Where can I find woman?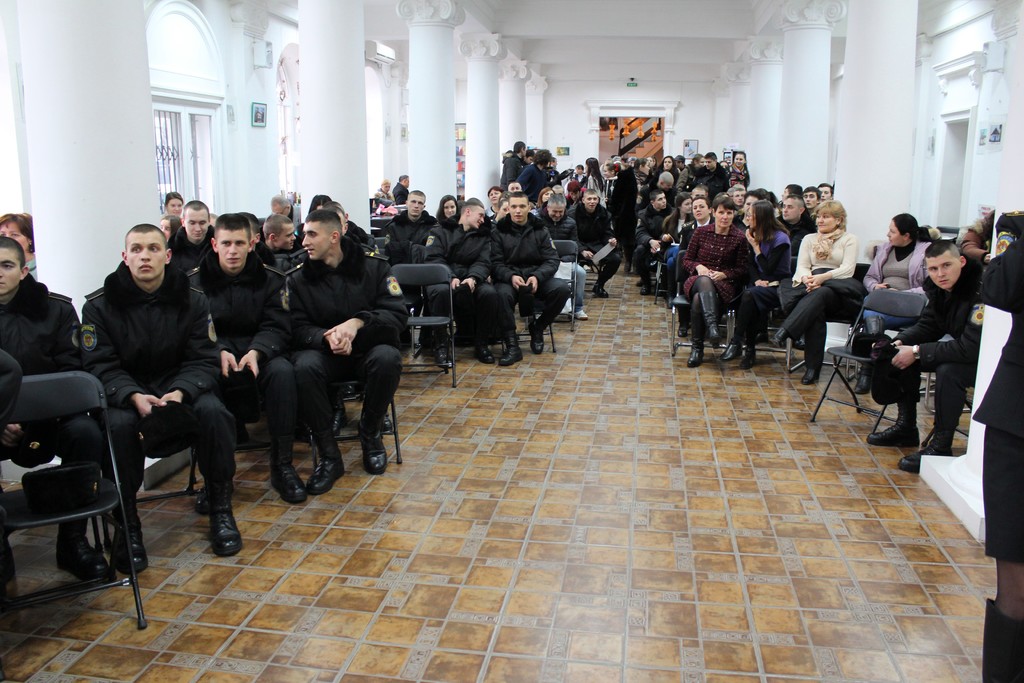
You can find it at 856,209,932,343.
